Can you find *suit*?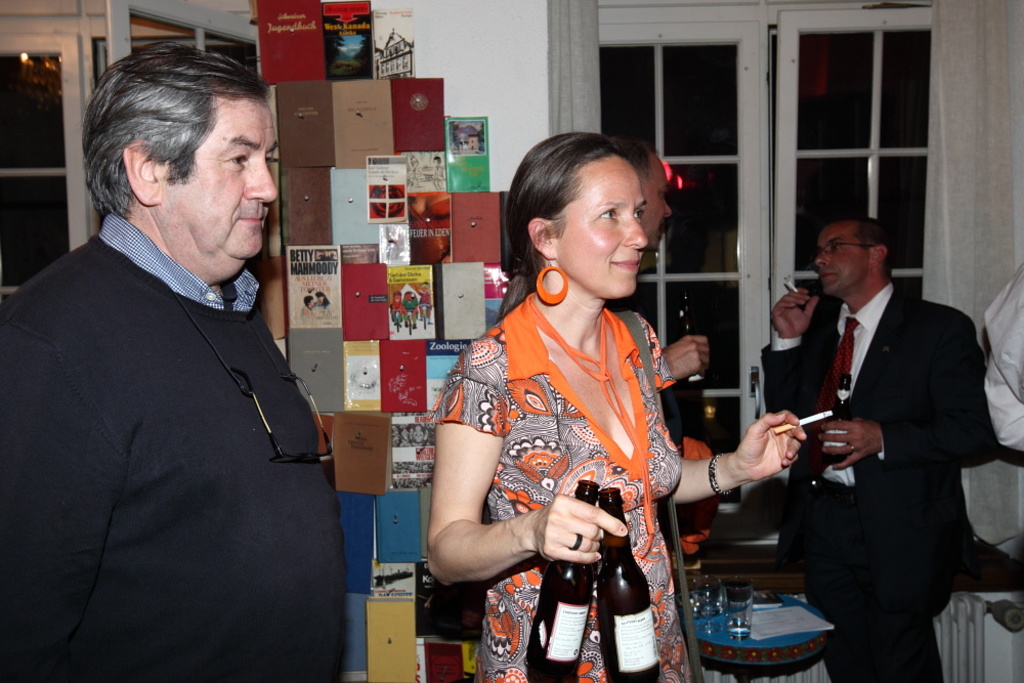
Yes, bounding box: {"x1": 757, "y1": 278, "x2": 1001, "y2": 615}.
